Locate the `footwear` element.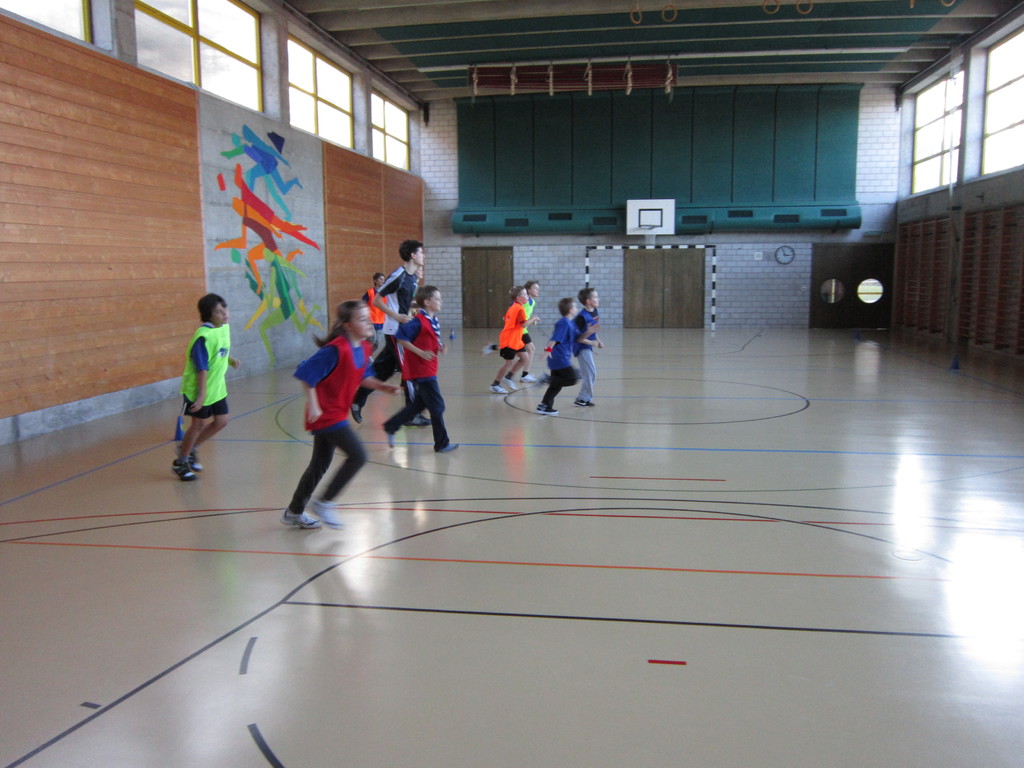
Element bbox: <box>483,344,497,357</box>.
